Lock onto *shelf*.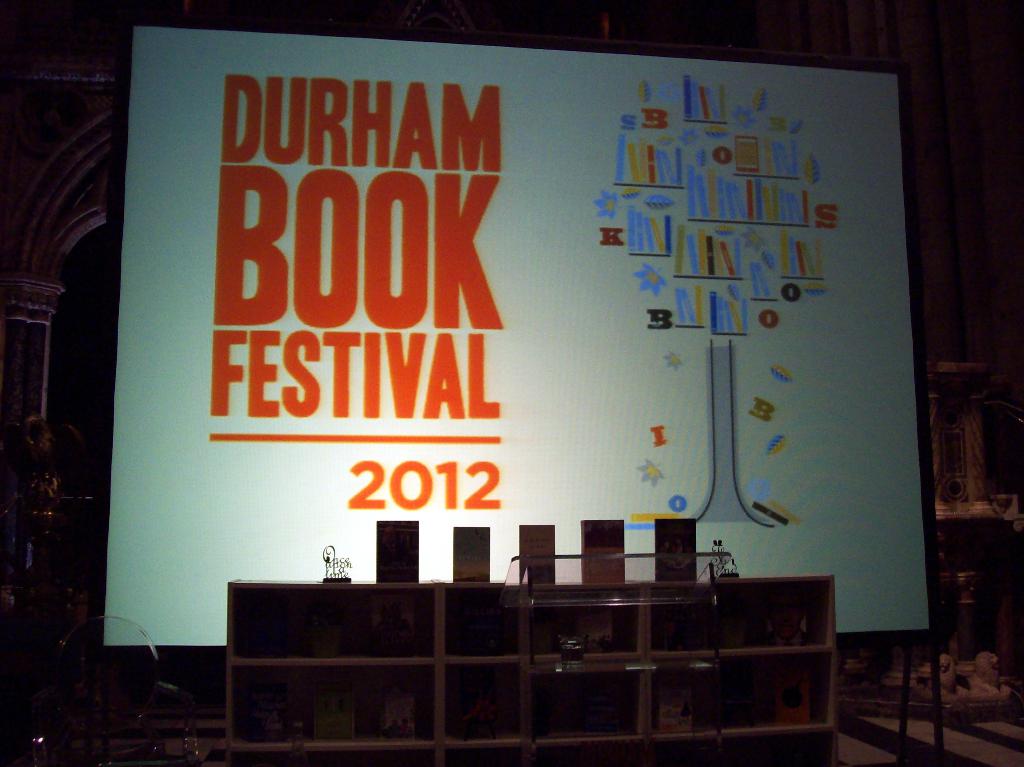
Locked: bbox=[534, 661, 629, 736].
